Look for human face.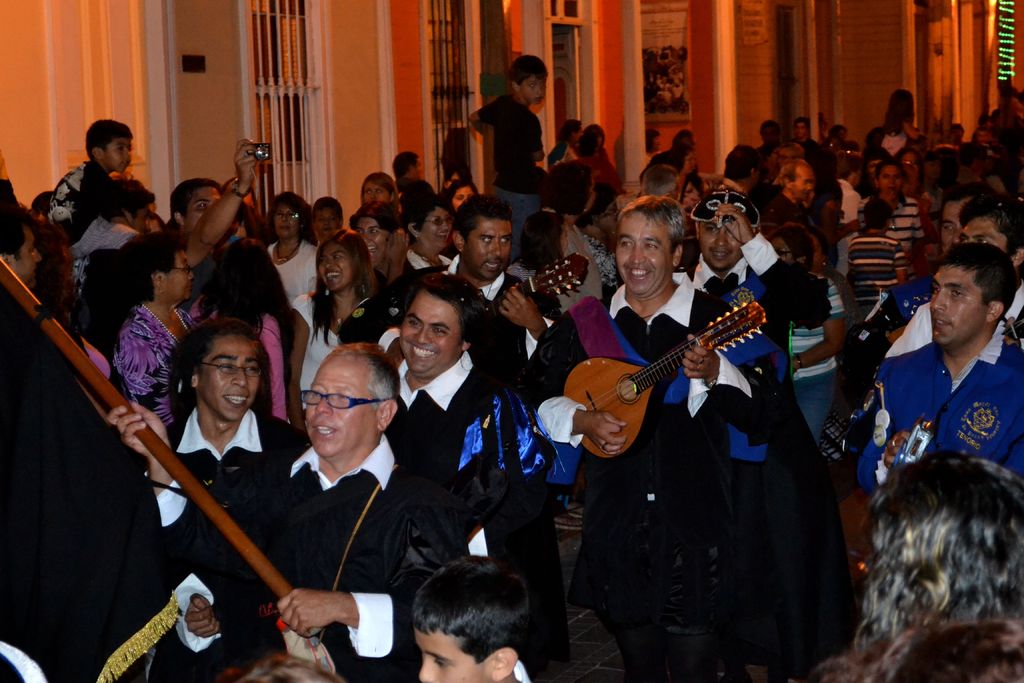
Found: rect(107, 135, 133, 168).
